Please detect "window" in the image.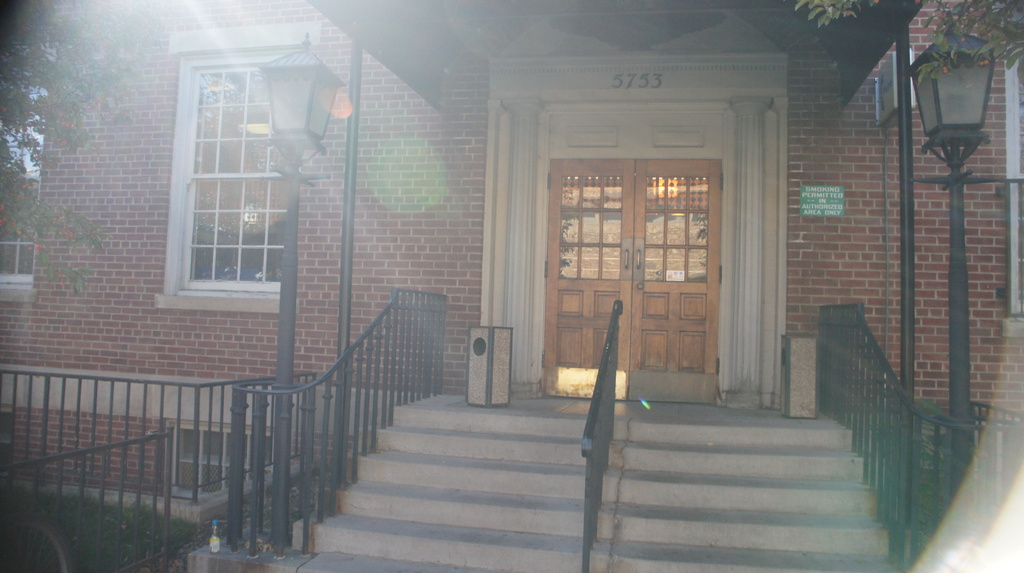
Rect(157, 45, 295, 316).
